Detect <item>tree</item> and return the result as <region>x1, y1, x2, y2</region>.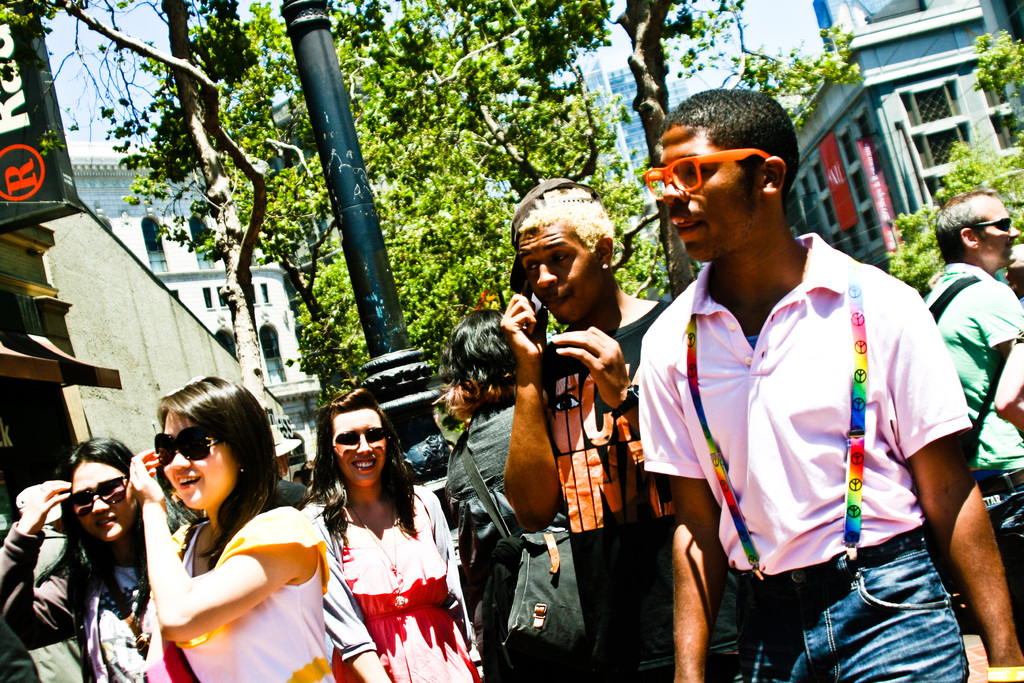
<region>0, 0, 867, 405</region>.
